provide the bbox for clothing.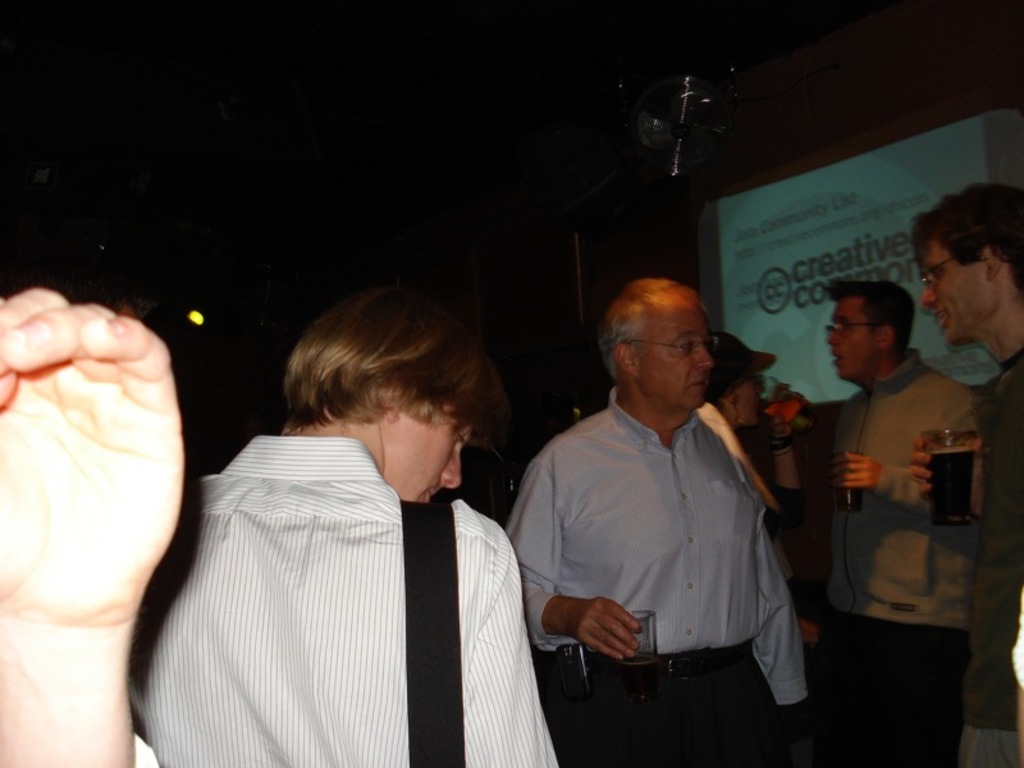
{"left": 768, "top": 486, "right": 805, "bottom": 573}.
